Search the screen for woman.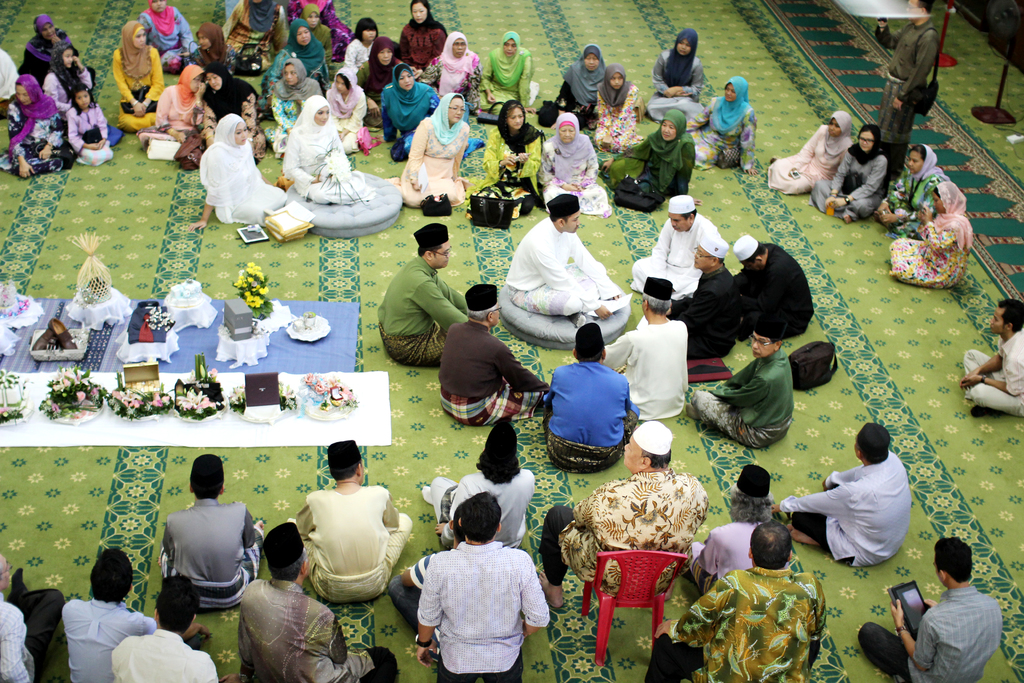
Found at bbox=[17, 15, 98, 86].
